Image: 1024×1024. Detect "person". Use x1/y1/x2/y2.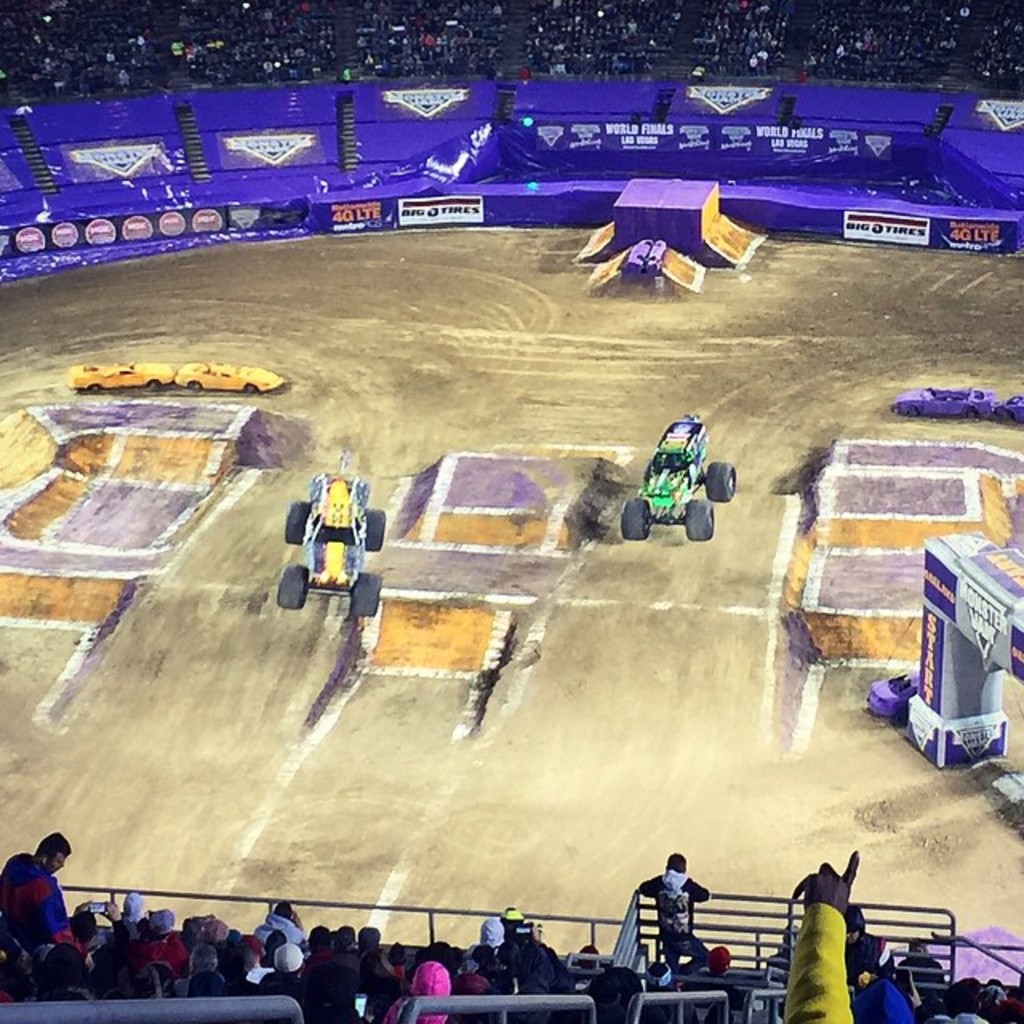
387/965/461/1022.
